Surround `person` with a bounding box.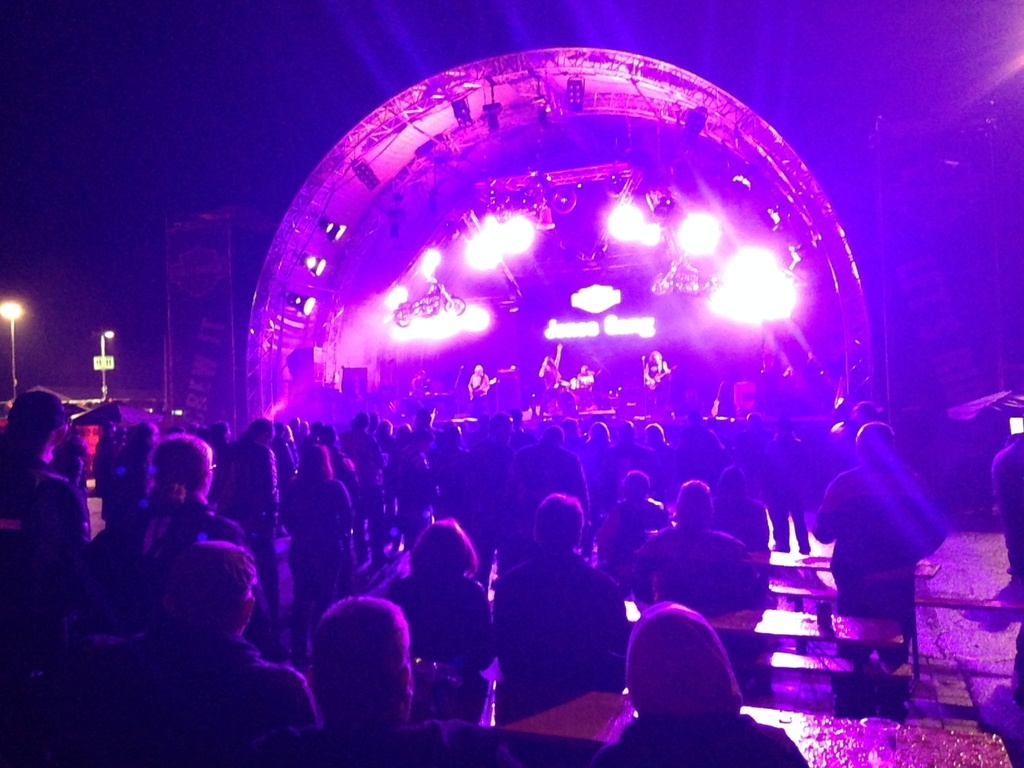
left=2, top=517, right=103, bottom=767.
